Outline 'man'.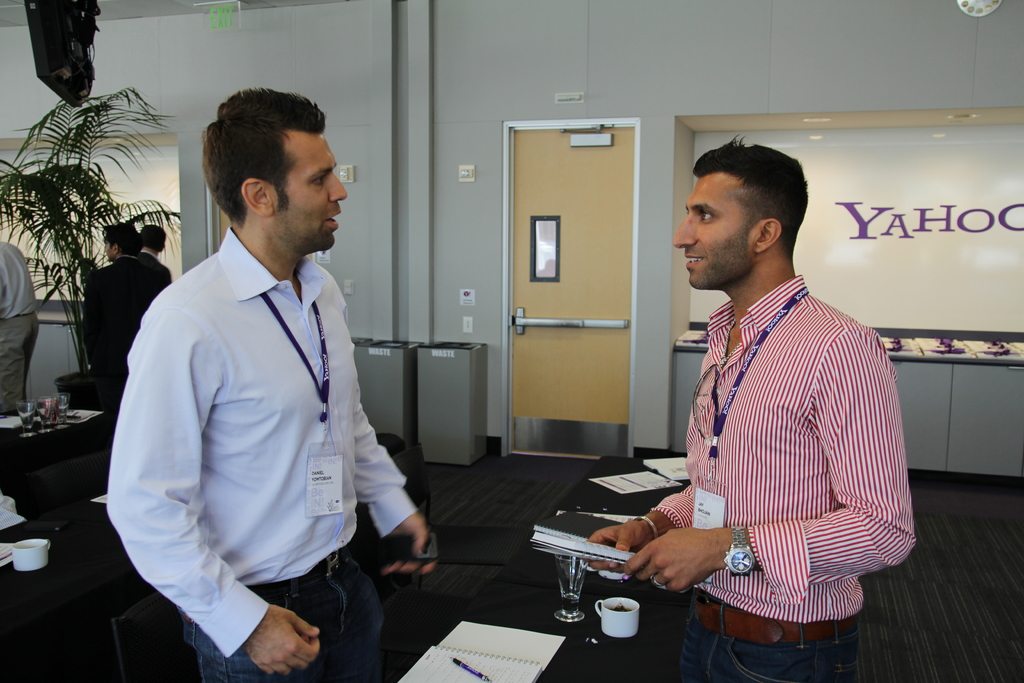
Outline: bbox=(108, 86, 438, 682).
